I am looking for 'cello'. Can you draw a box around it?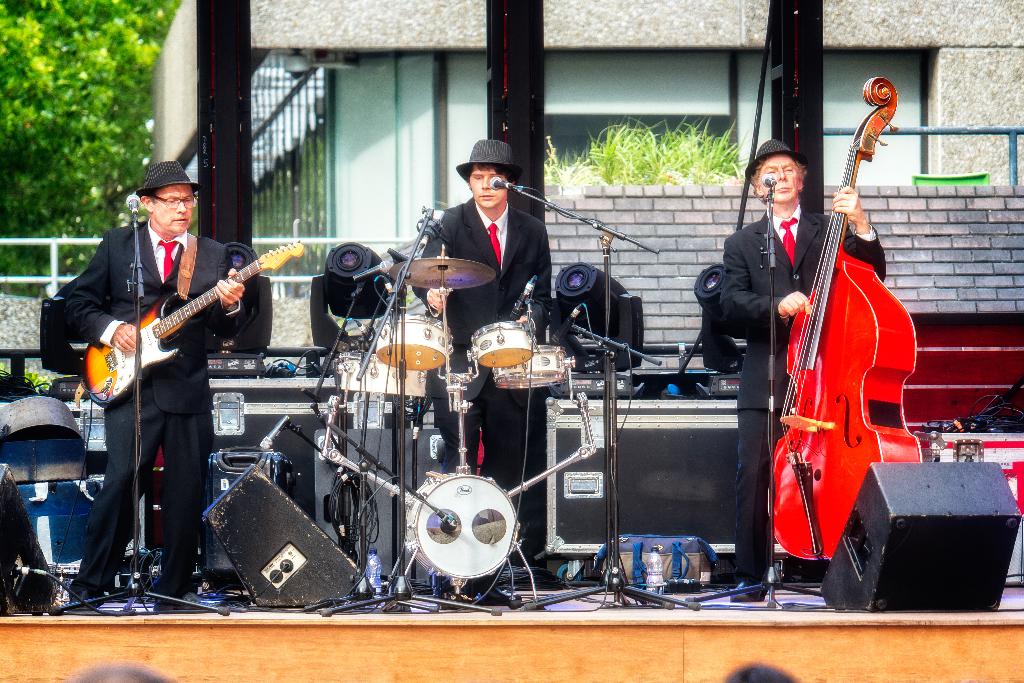
Sure, the bounding box is bbox=(765, 79, 920, 561).
